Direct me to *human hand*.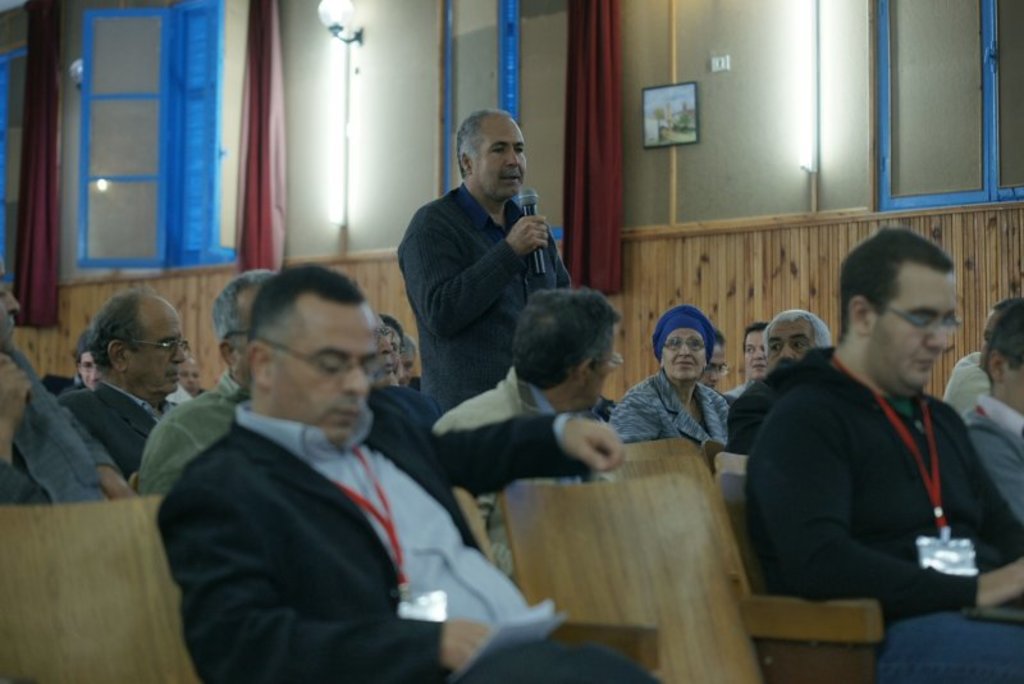
Direction: <box>991,558,1023,603</box>.
